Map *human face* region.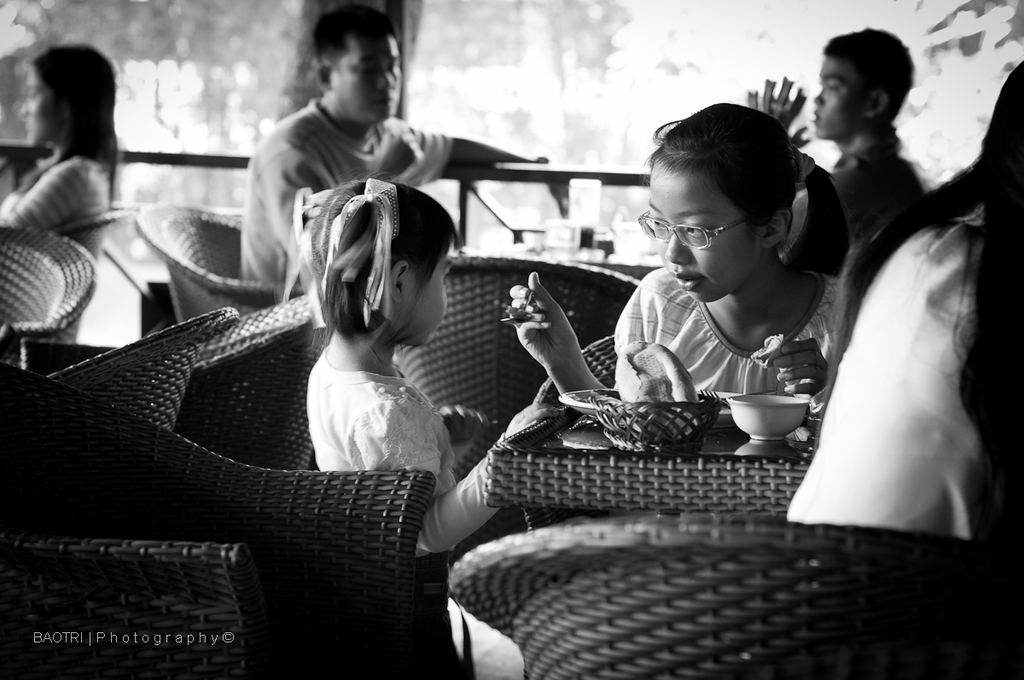
Mapped to detection(647, 152, 755, 305).
